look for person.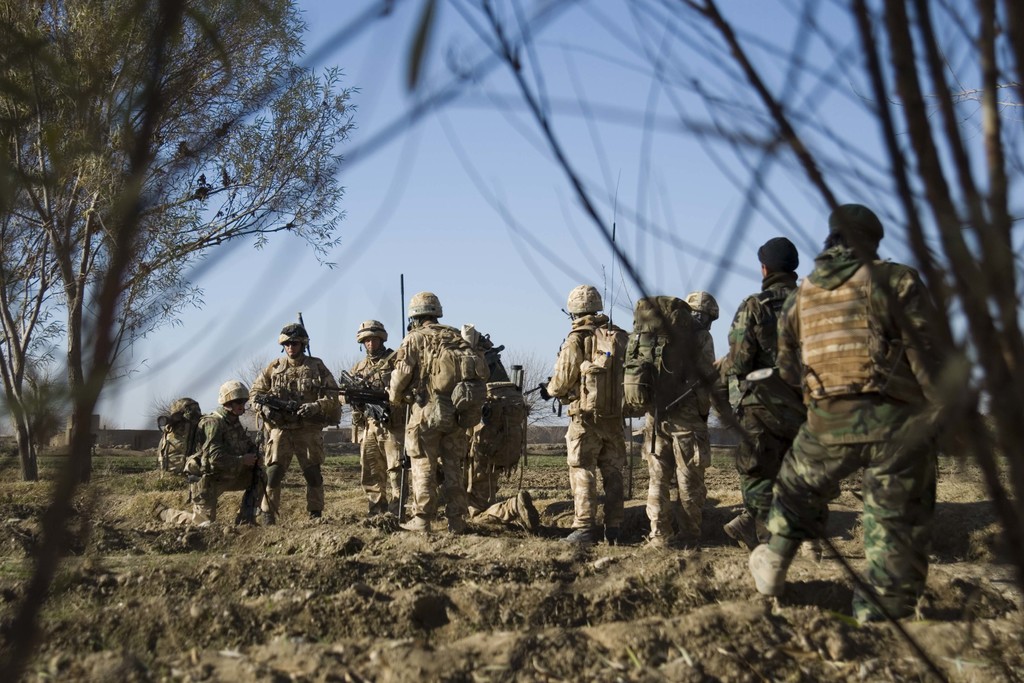
Found: box=[397, 290, 488, 536].
